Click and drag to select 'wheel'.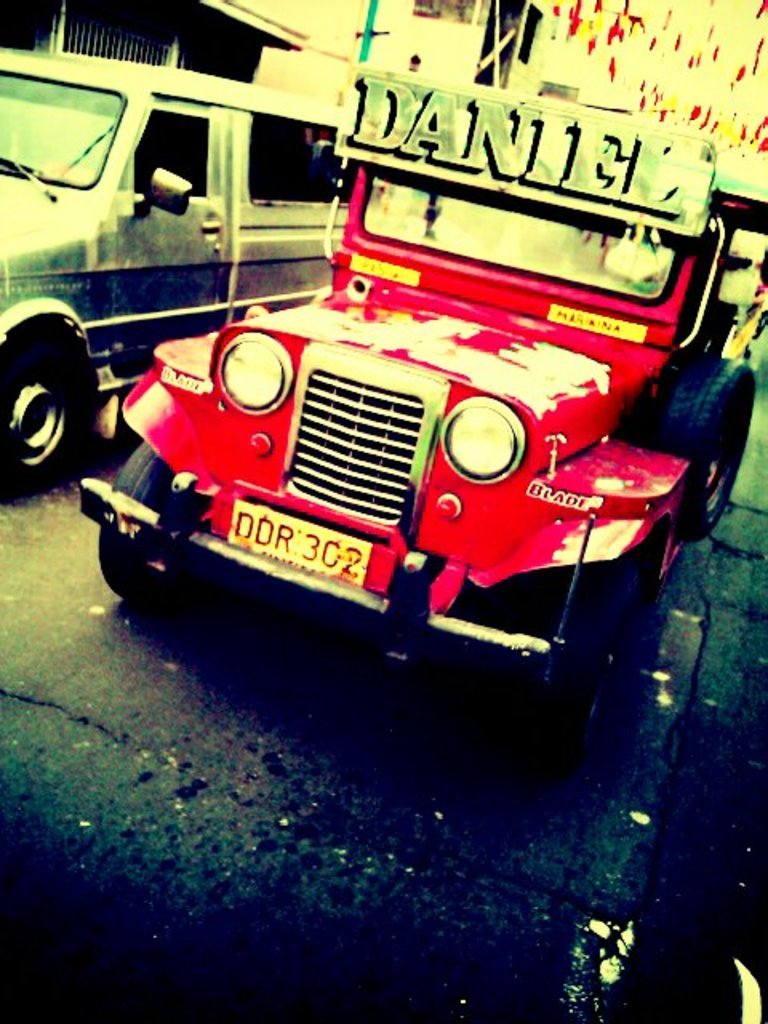
Selection: bbox(5, 304, 94, 464).
